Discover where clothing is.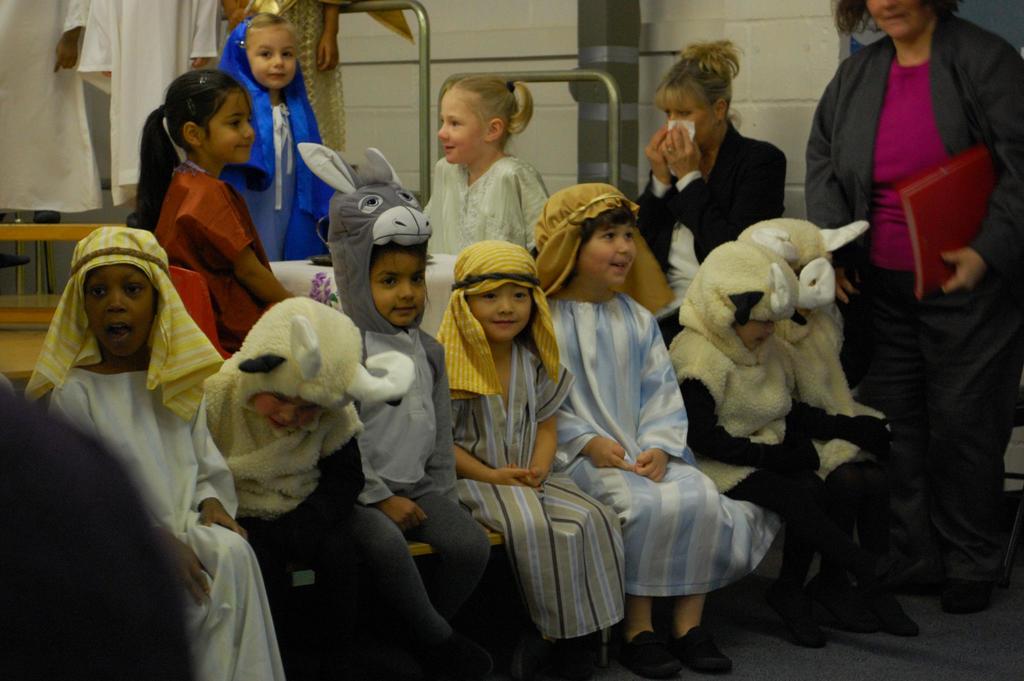
Discovered at crop(515, 194, 775, 620).
